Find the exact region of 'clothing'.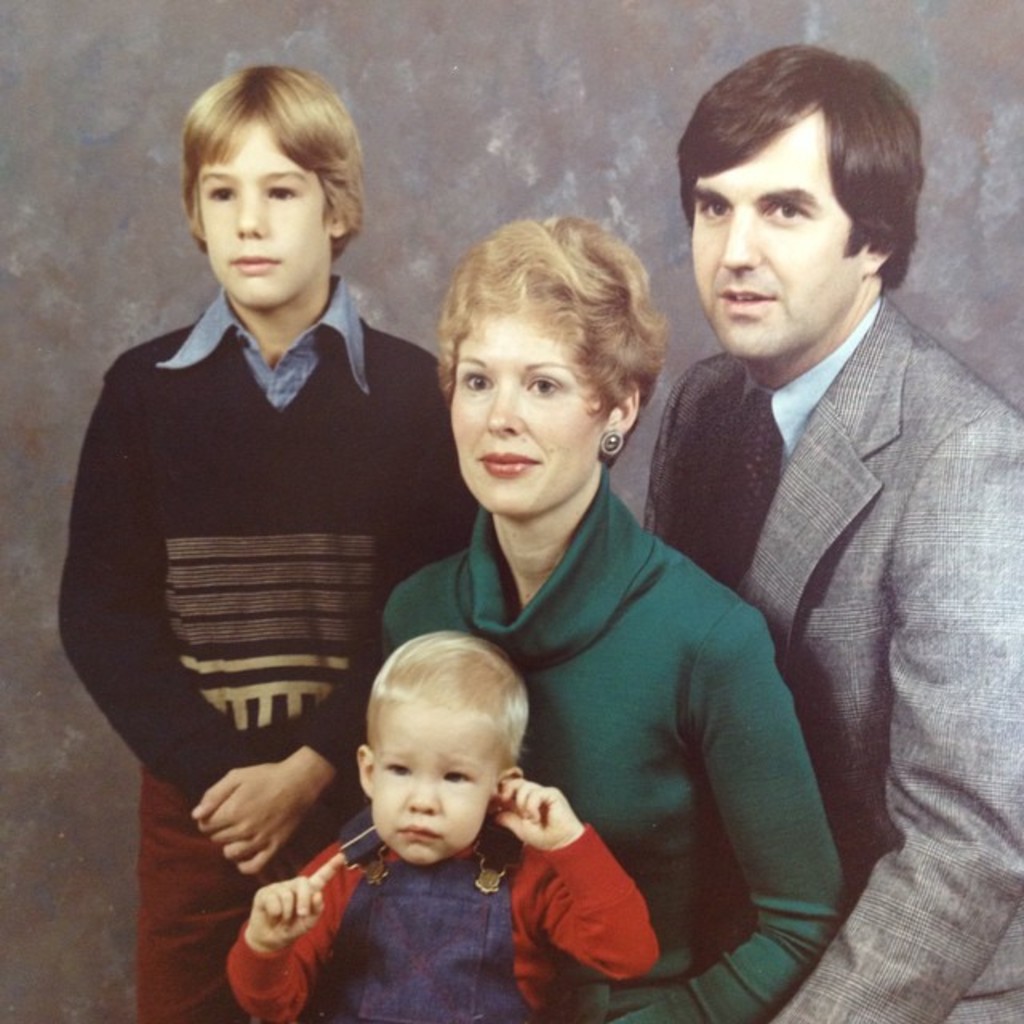
Exact region: [66,216,454,866].
